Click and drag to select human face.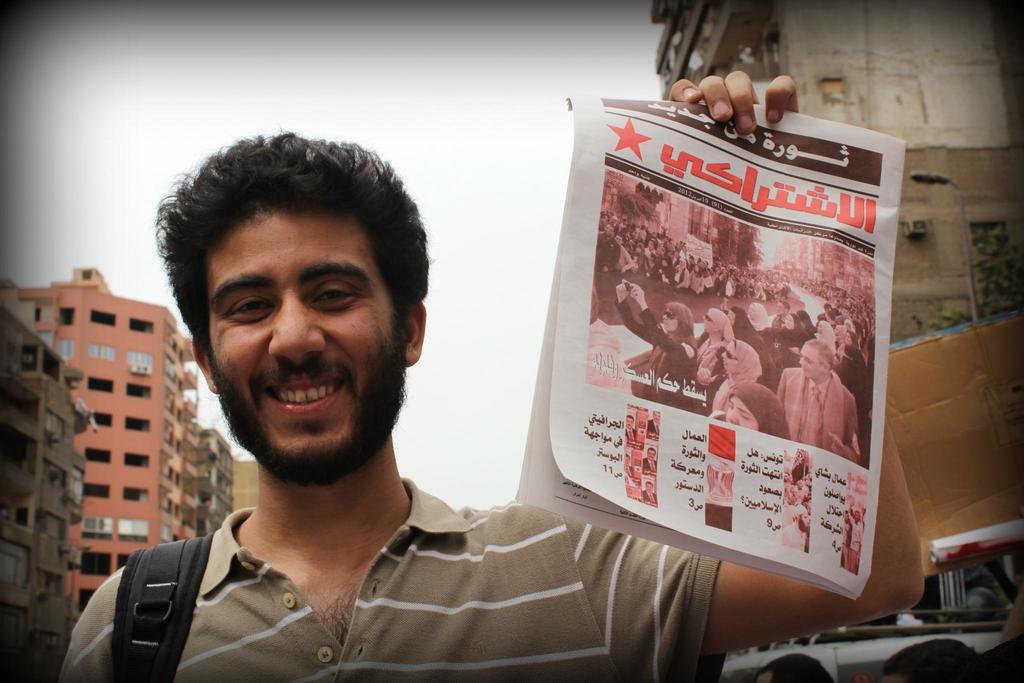
Selection: select_region(719, 340, 741, 374).
